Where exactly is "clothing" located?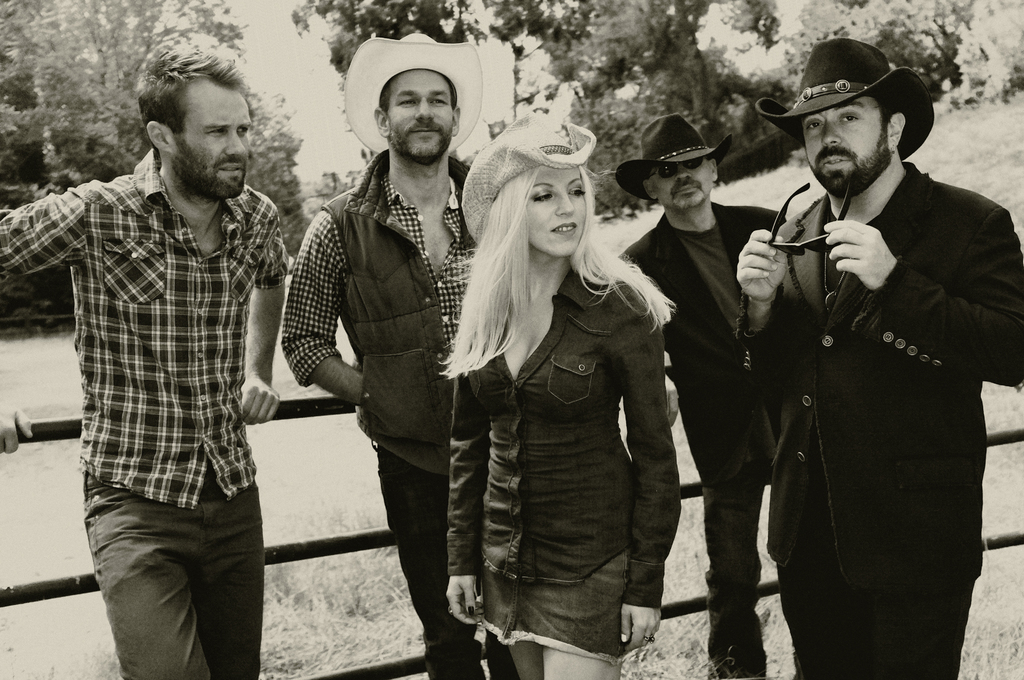
Its bounding box is region(447, 259, 681, 668).
